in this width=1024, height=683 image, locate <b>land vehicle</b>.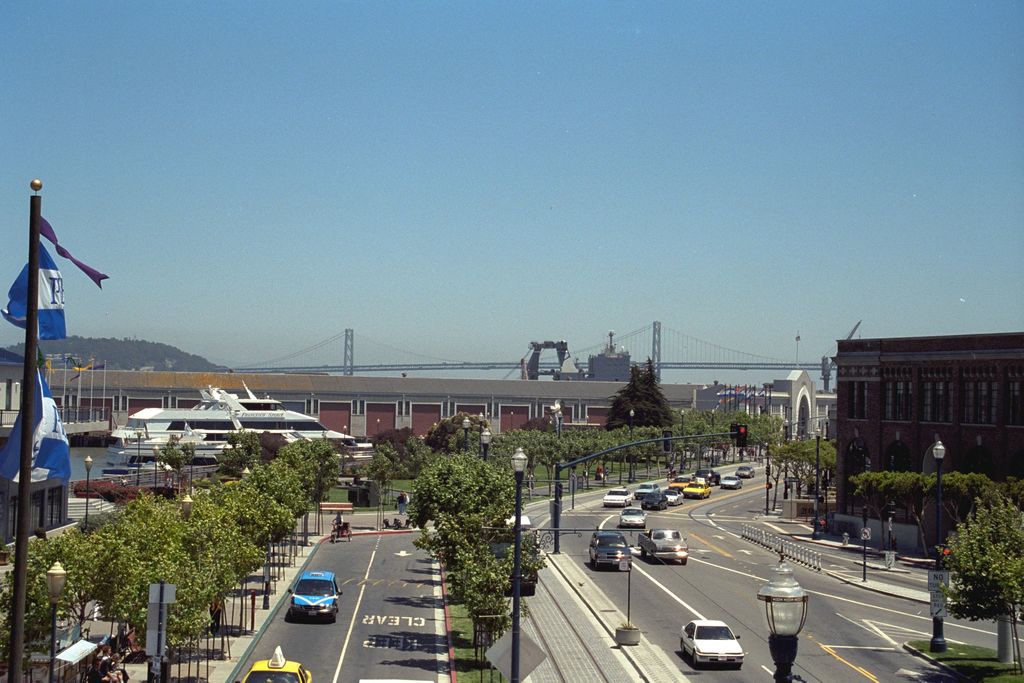
Bounding box: 490 520 534 593.
